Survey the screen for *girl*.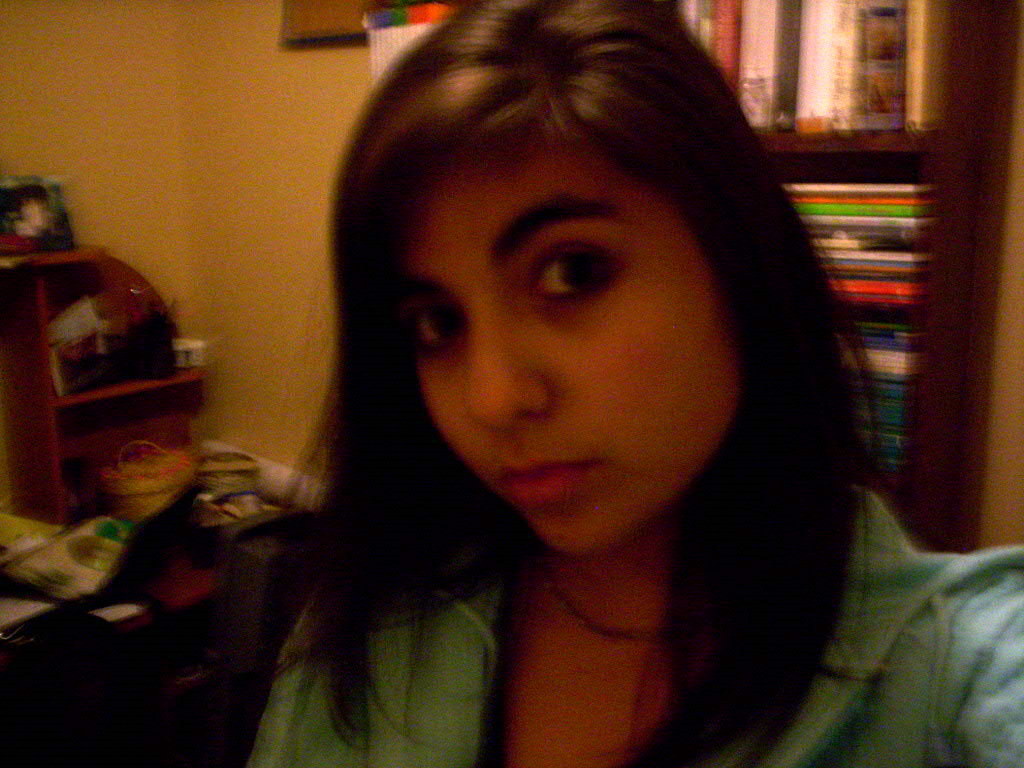
Survey found: [249,0,1022,765].
